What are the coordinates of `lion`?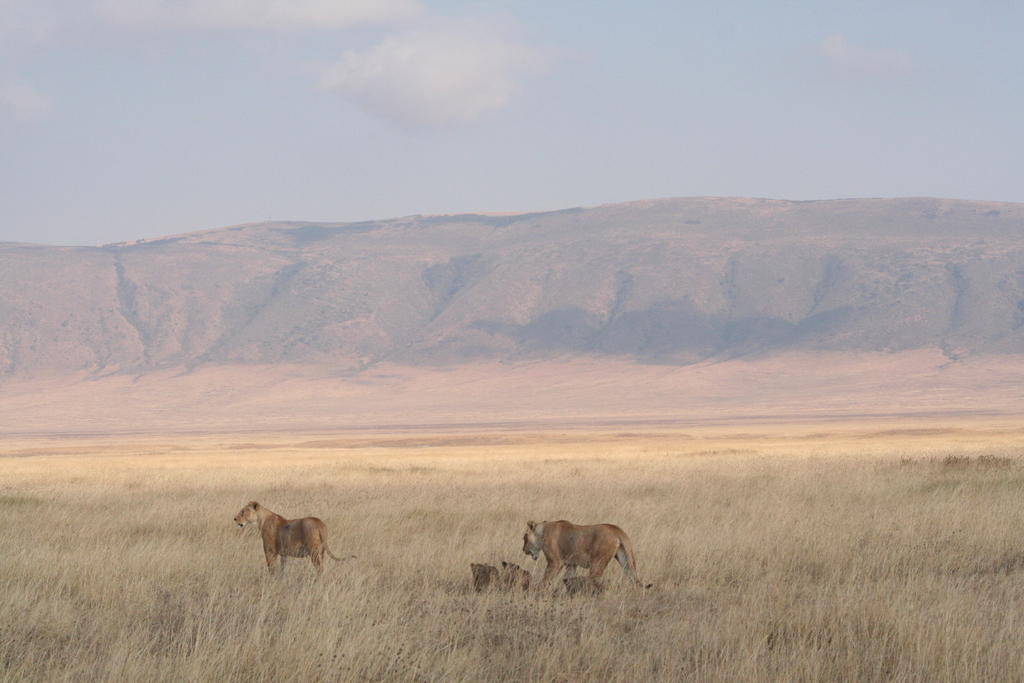
[225,493,356,582].
